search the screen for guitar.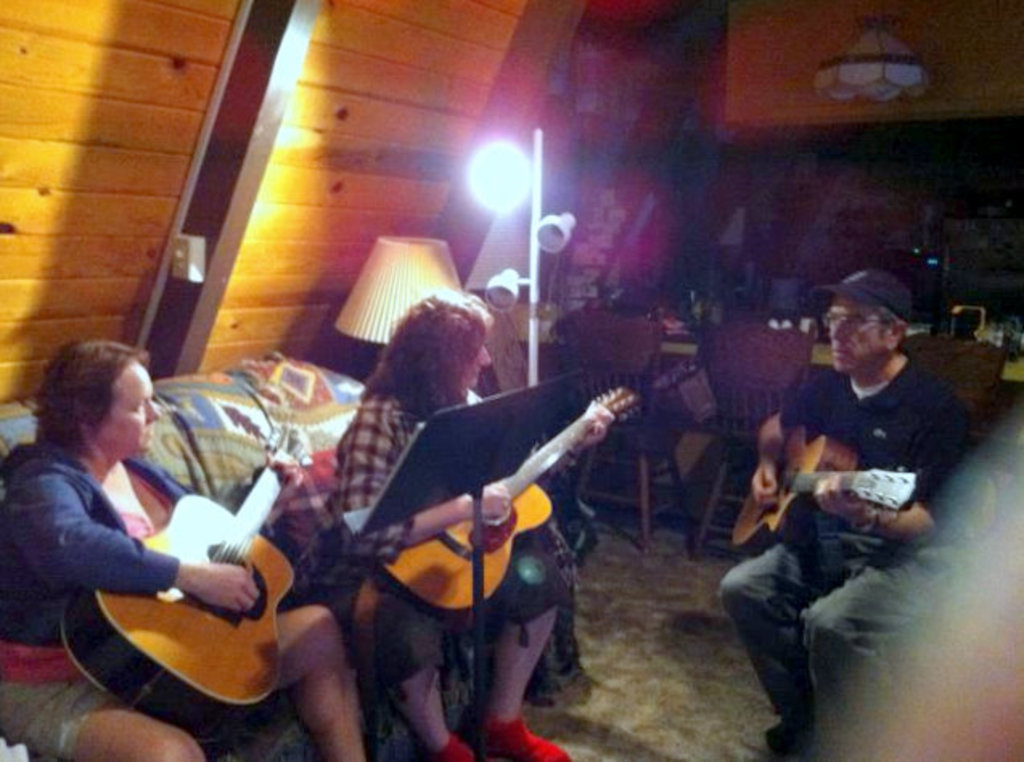
Found at 58, 415, 318, 746.
